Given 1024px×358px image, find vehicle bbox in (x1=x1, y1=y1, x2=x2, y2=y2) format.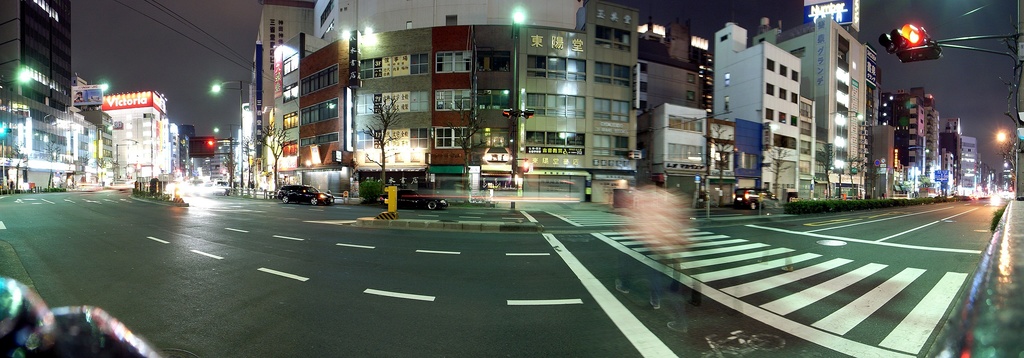
(x1=276, y1=182, x2=335, y2=207).
